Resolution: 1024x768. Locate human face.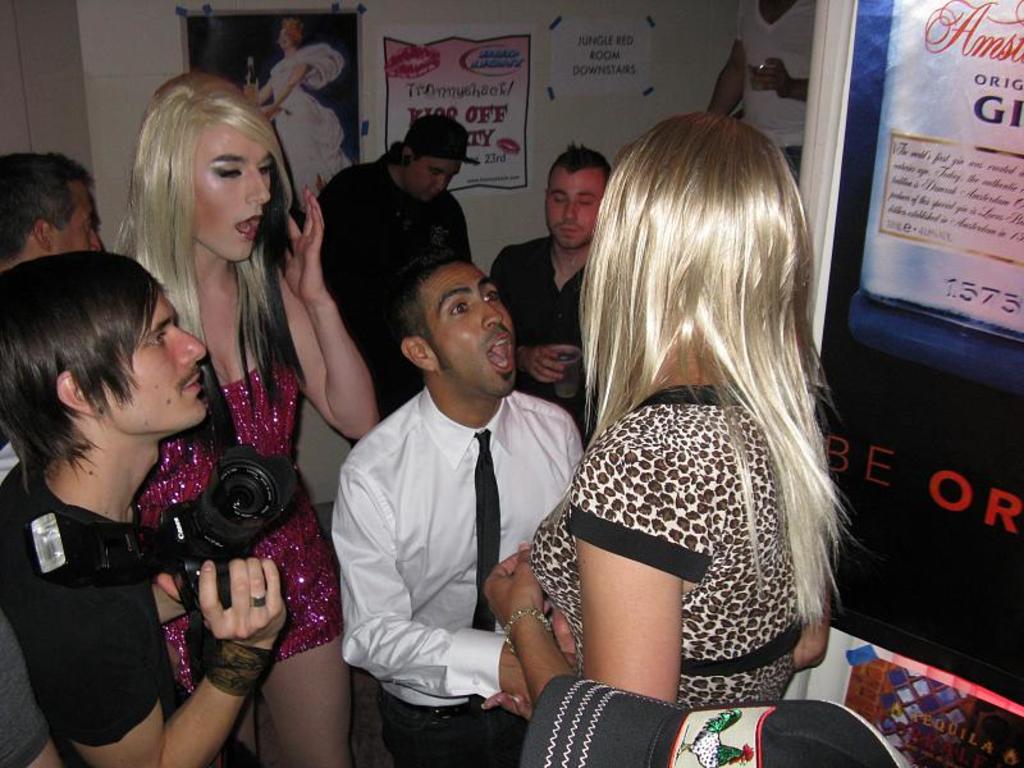
Rect(547, 170, 602, 247).
